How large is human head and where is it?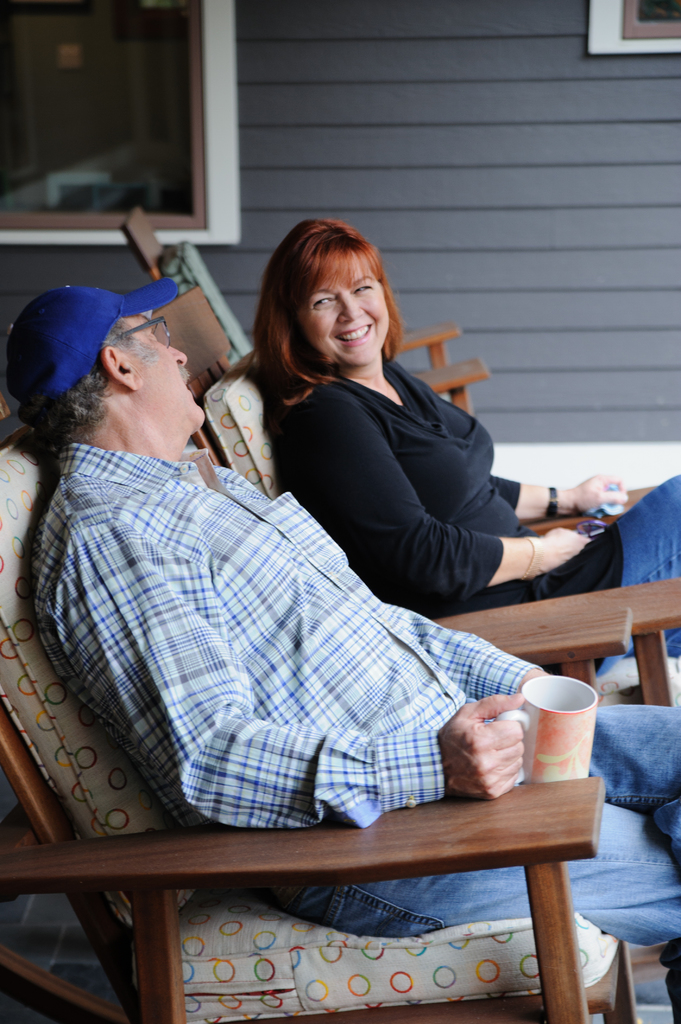
Bounding box: {"left": 246, "top": 216, "right": 417, "bottom": 377}.
